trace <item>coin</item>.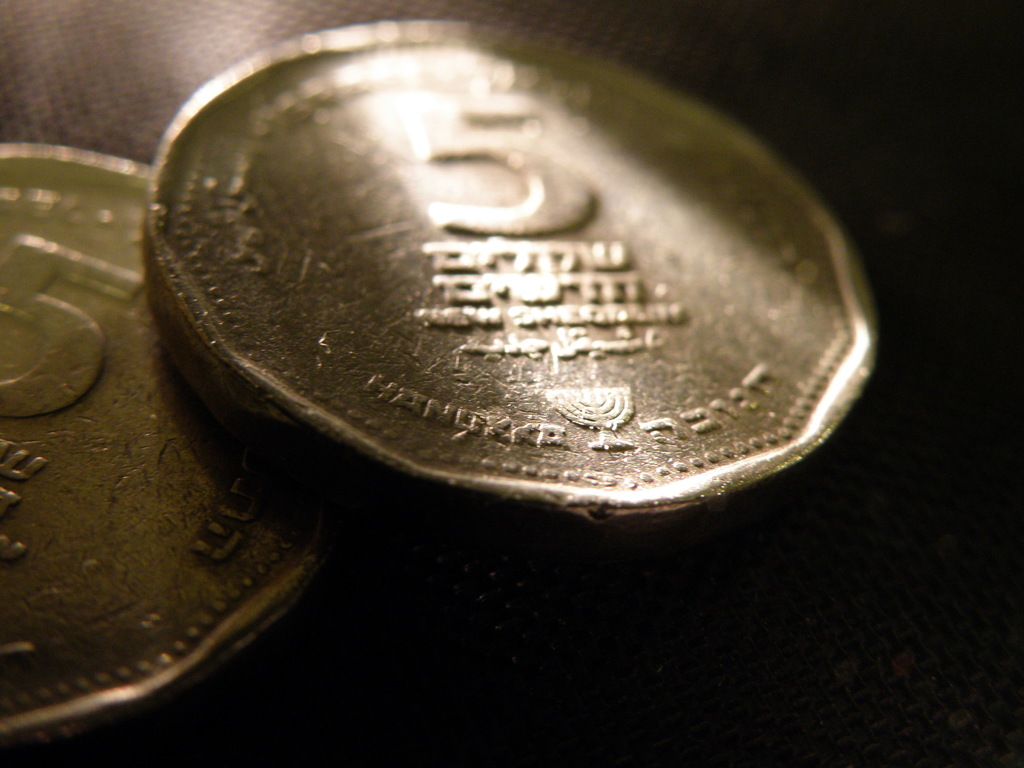
Traced to pyautogui.locateOnScreen(148, 17, 884, 527).
